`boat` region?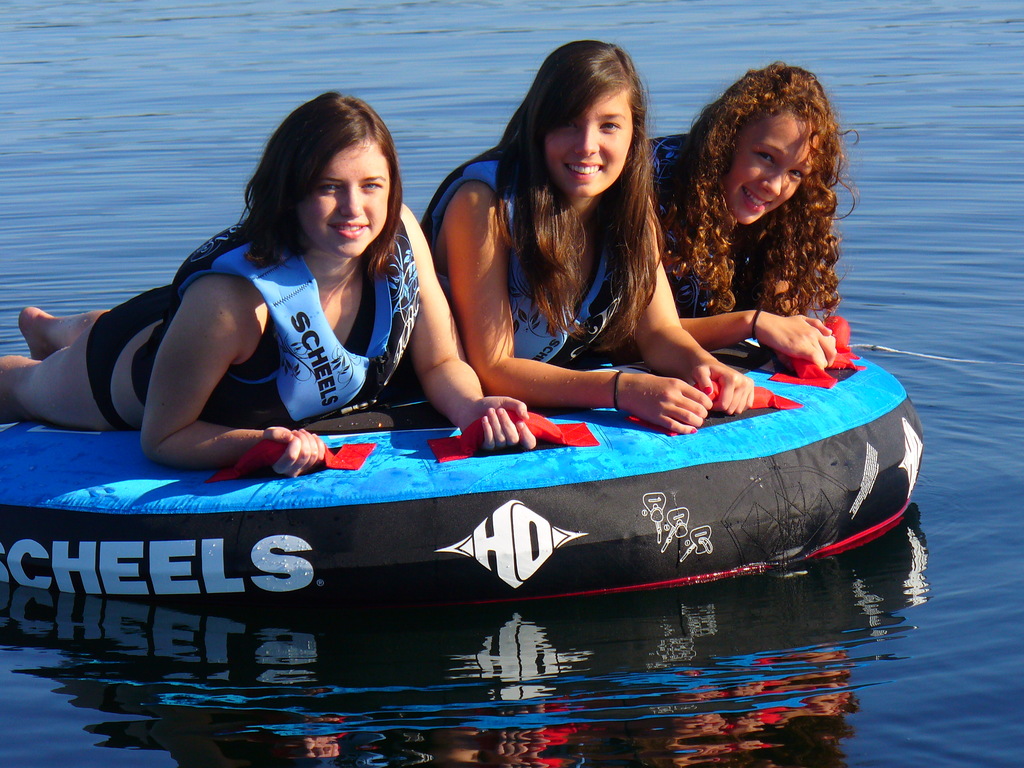
[x1=0, y1=331, x2=914, y2=617]
